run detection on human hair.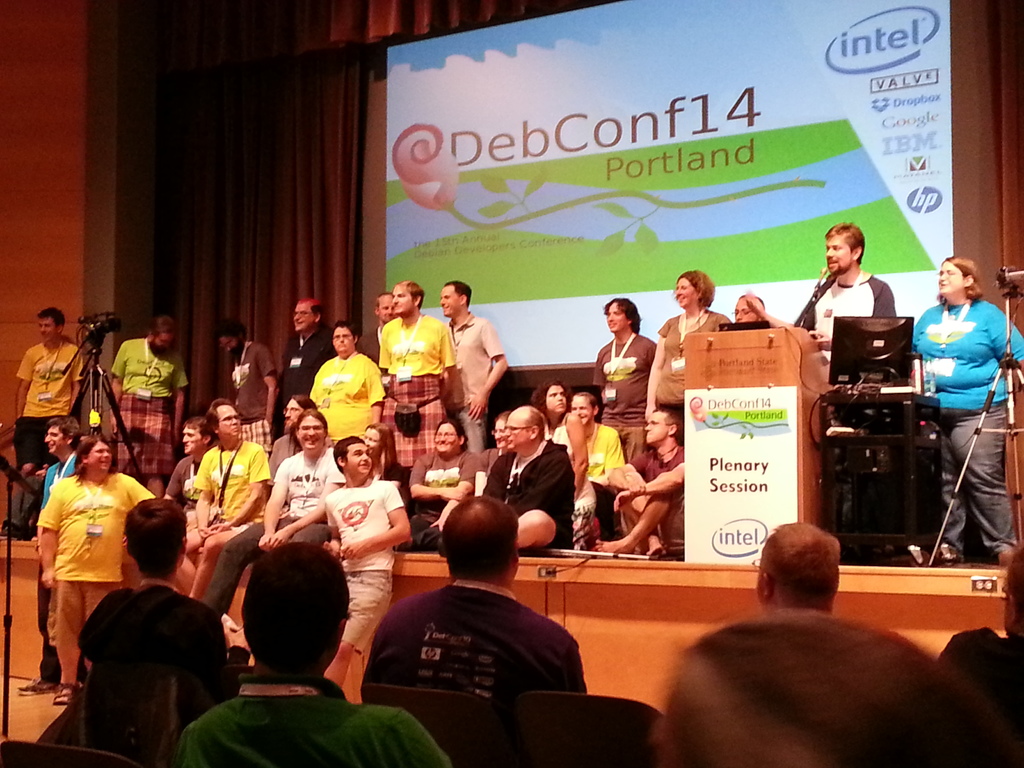
Result: select_region(239, 541, 352, 667).
